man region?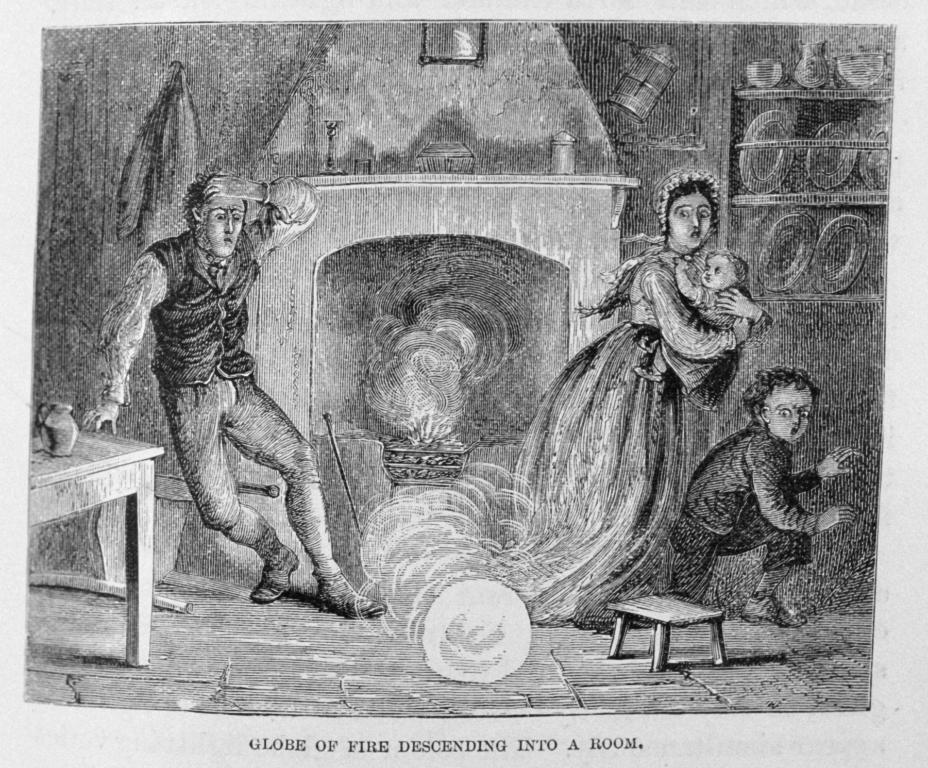
118, 155, 340, 628
